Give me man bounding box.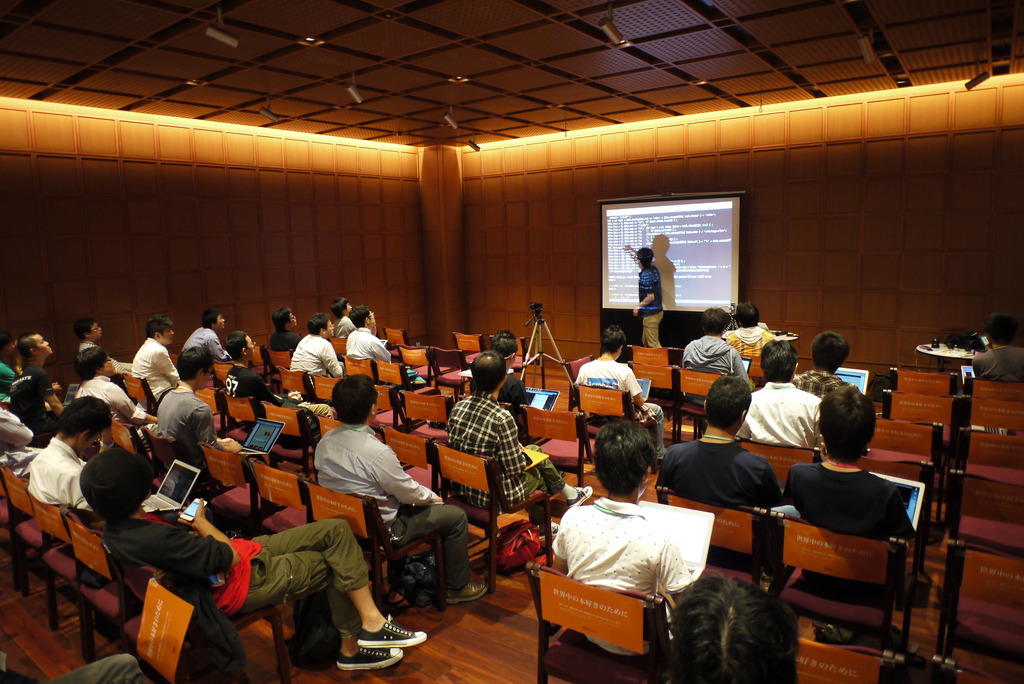
detection(676, 300, 758, 389).
